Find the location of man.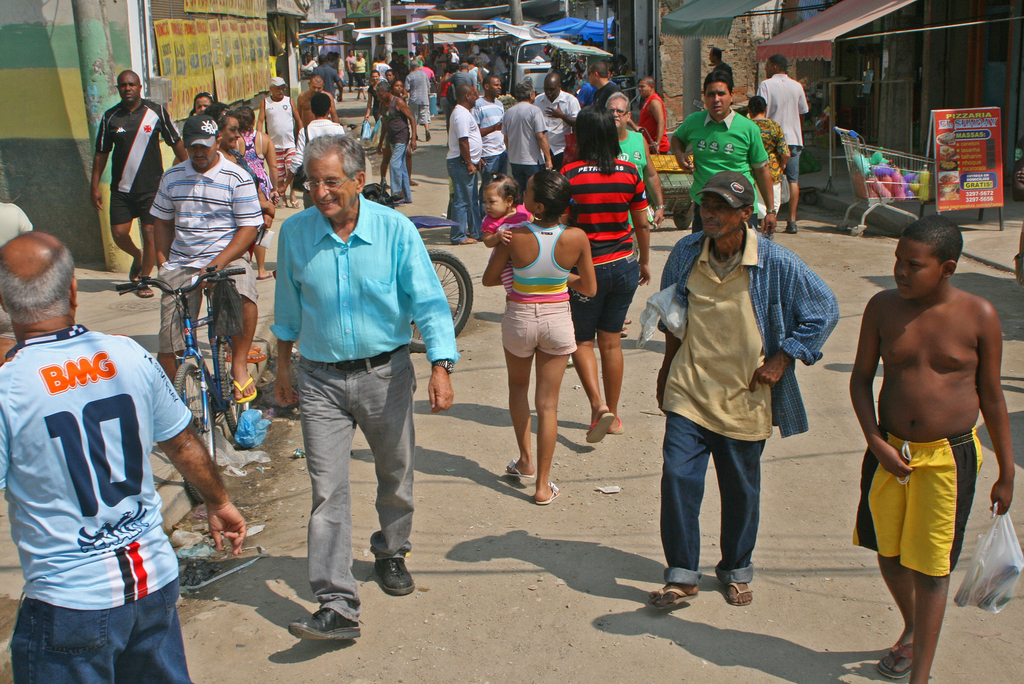
Location: 753/51/808/236.
